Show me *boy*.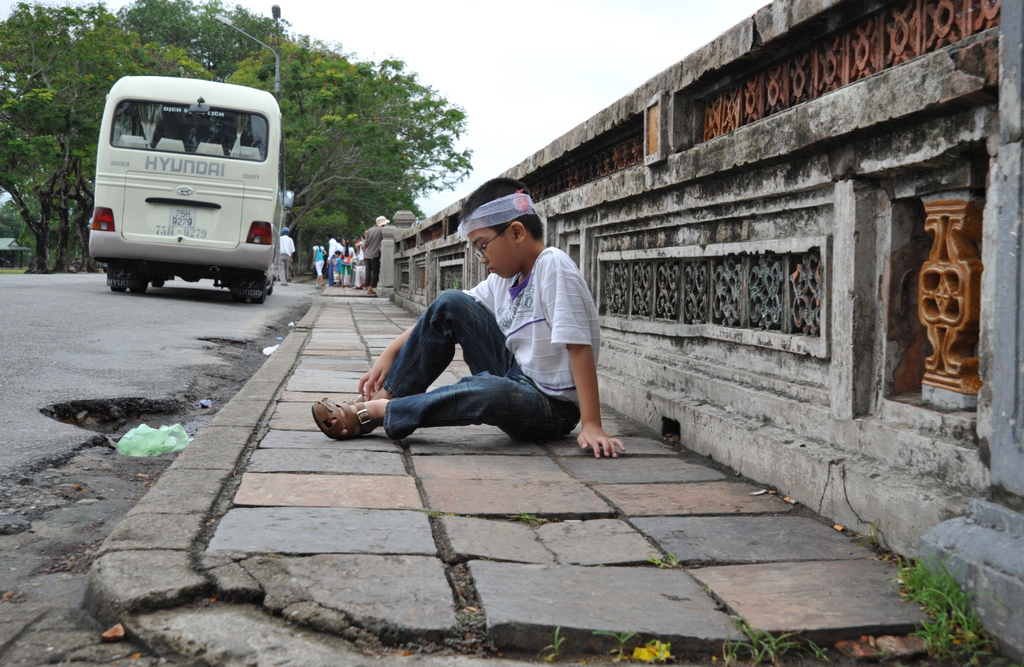
*boy* is here: <region>322, 209, 587, 447</region>.
